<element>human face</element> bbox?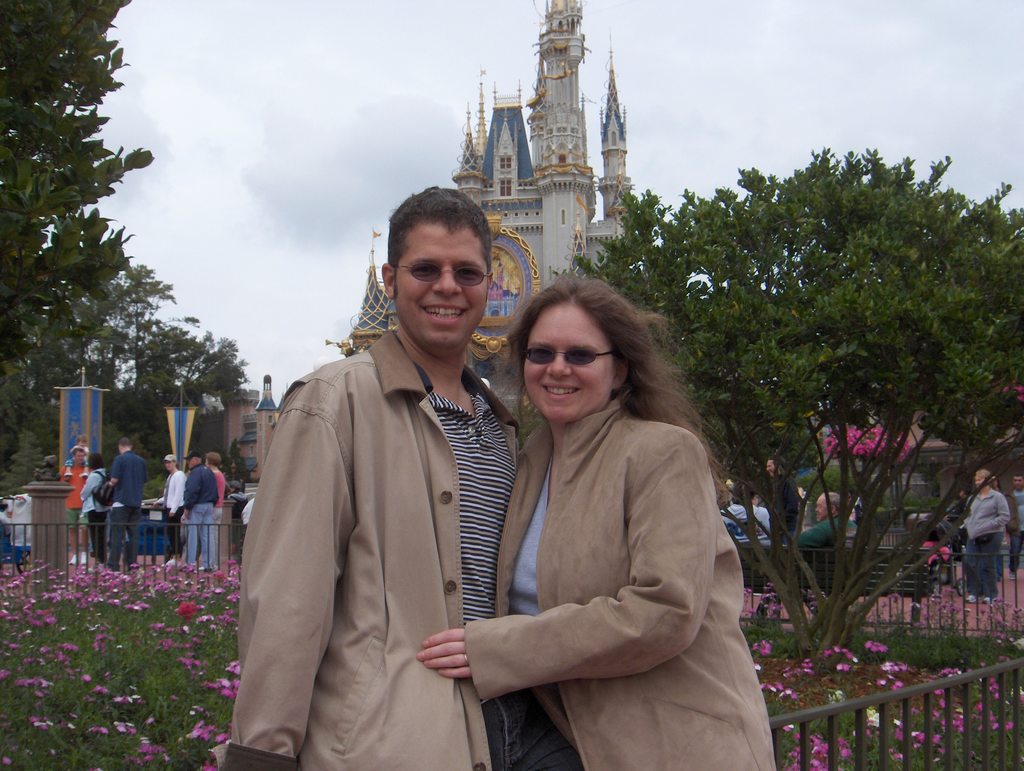
BBox(523, 304, 613, 421)
